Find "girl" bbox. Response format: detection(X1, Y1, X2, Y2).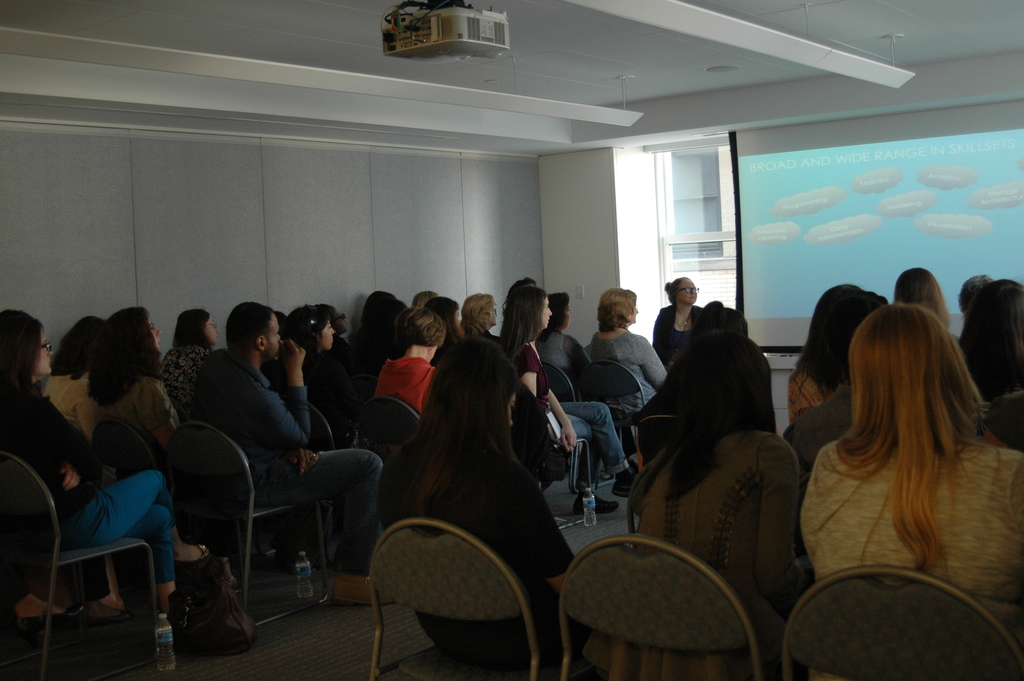
detection(0, 305, 207, 635).
